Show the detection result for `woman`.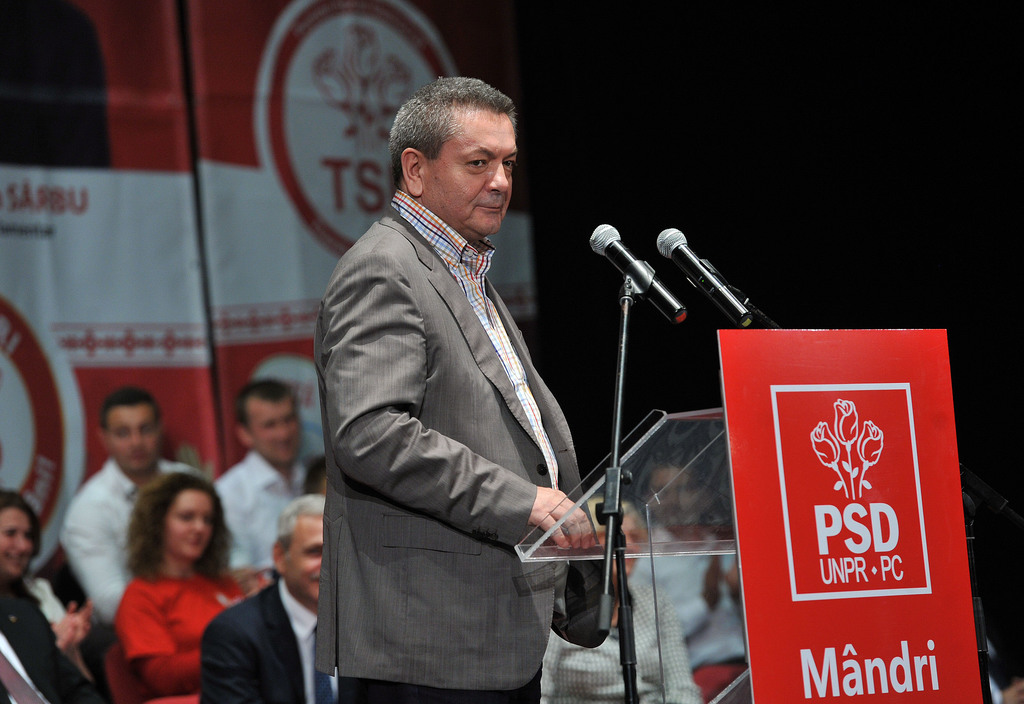
<box>105,468,249,703</box>.
